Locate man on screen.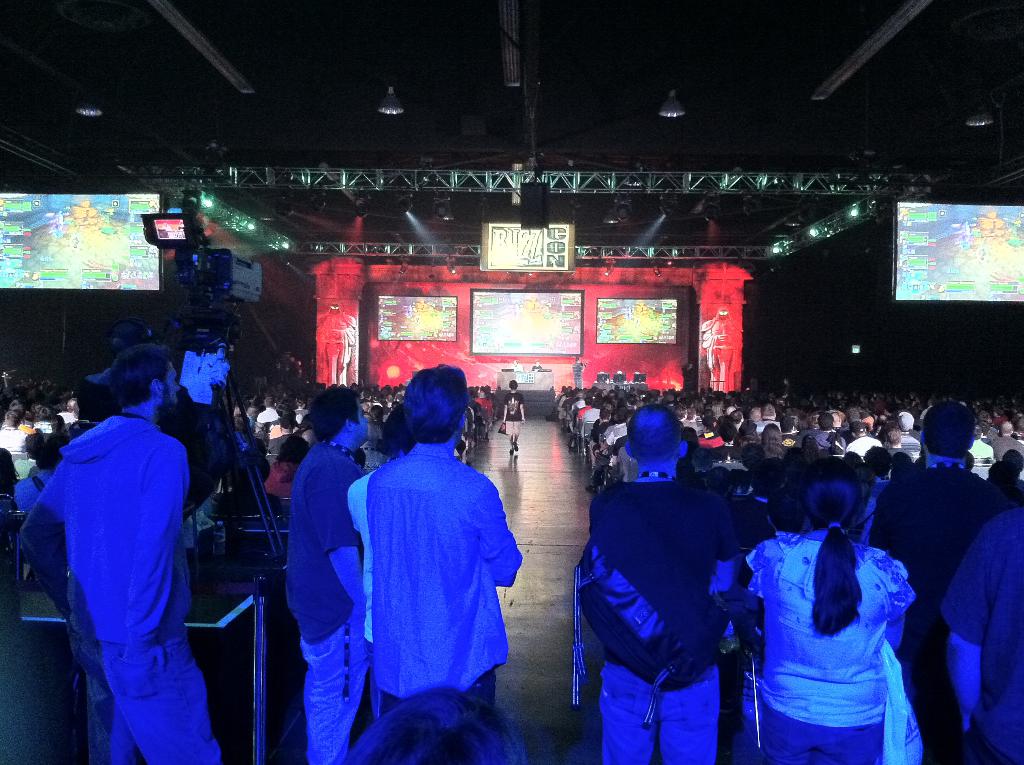
On screen at {"x1": 967, "y1": 423, "x2": 996, "y2": 459}.
